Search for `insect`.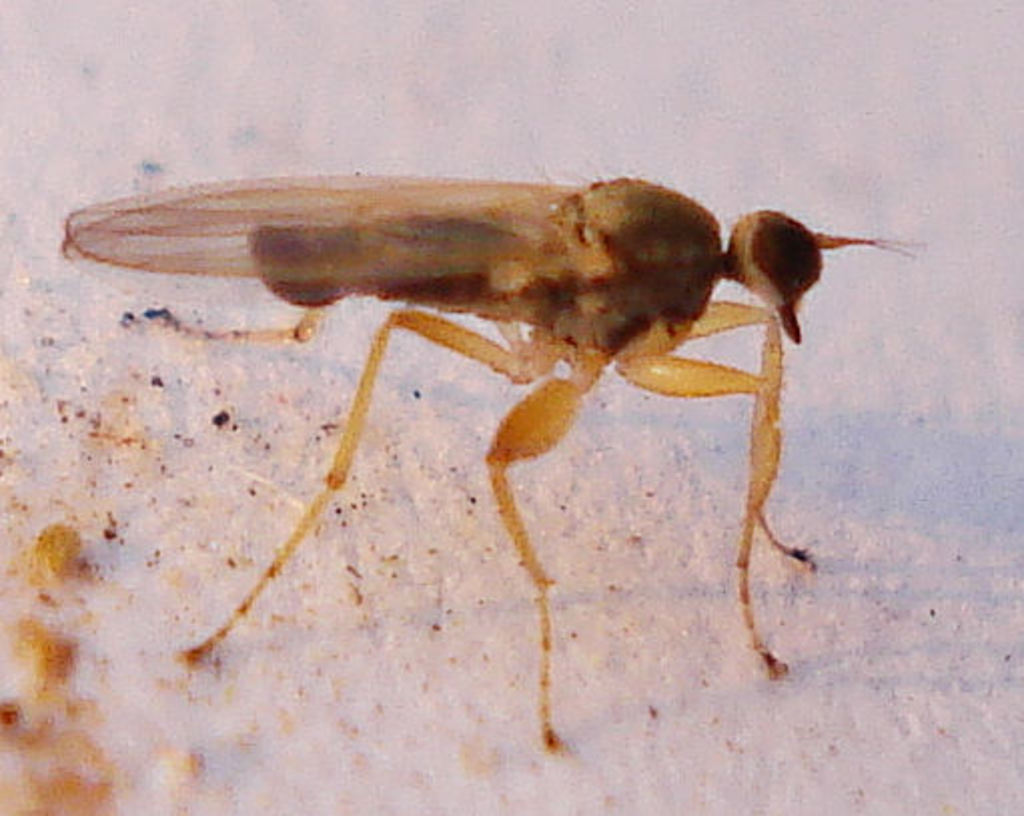
Found at x1=64 y1=176 x2=926 y2=750.
